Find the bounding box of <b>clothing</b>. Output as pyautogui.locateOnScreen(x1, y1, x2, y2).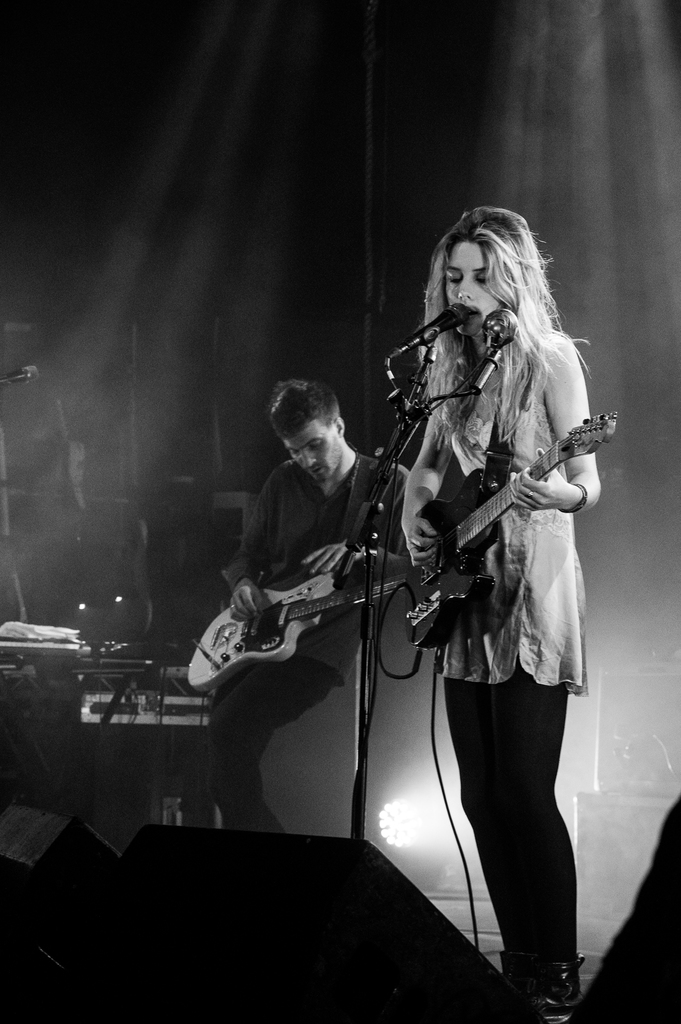
pyautogui.locateOnScreen(400, 314, 607, 961).
